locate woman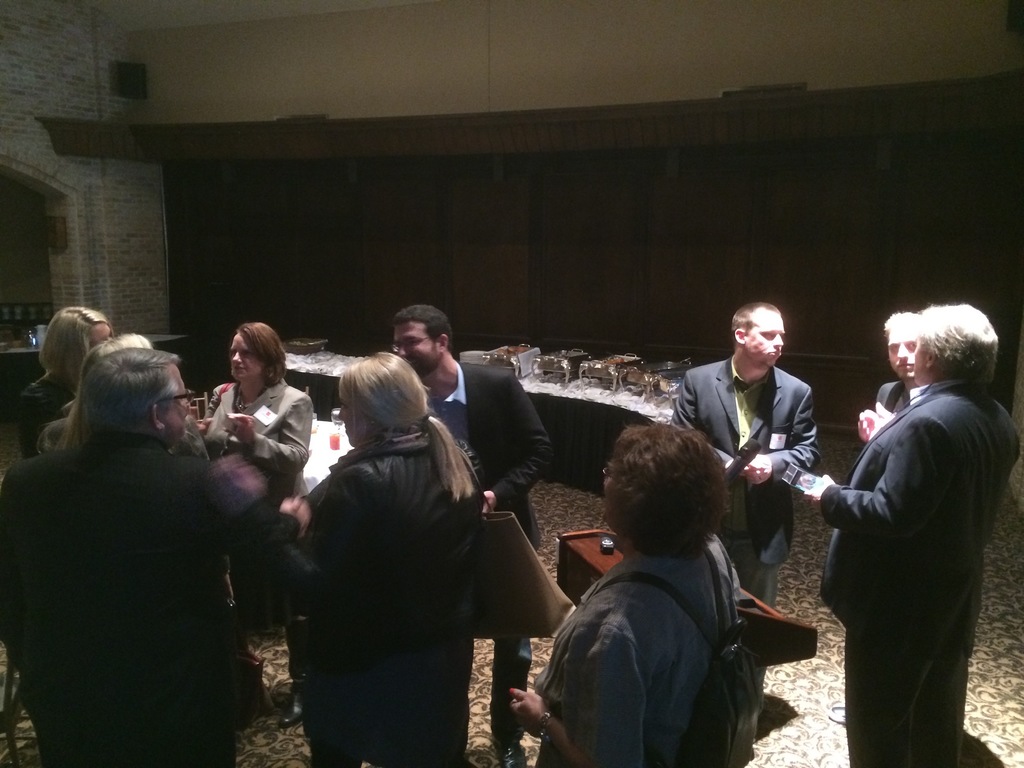
region(203, 315, 326, 661)
